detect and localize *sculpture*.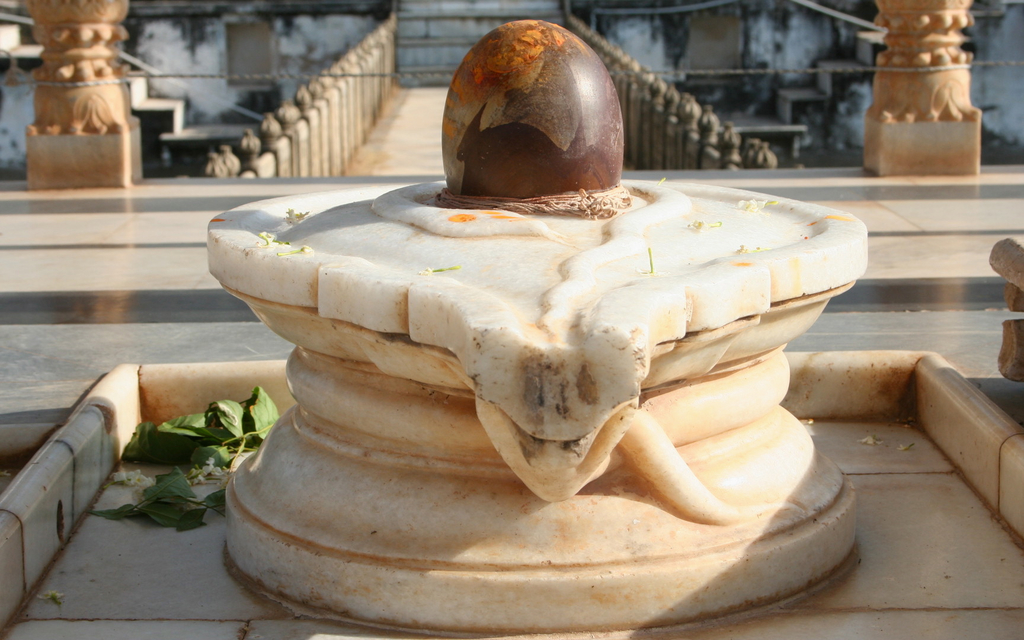
Localized at region(216, 24, 870, 637).
